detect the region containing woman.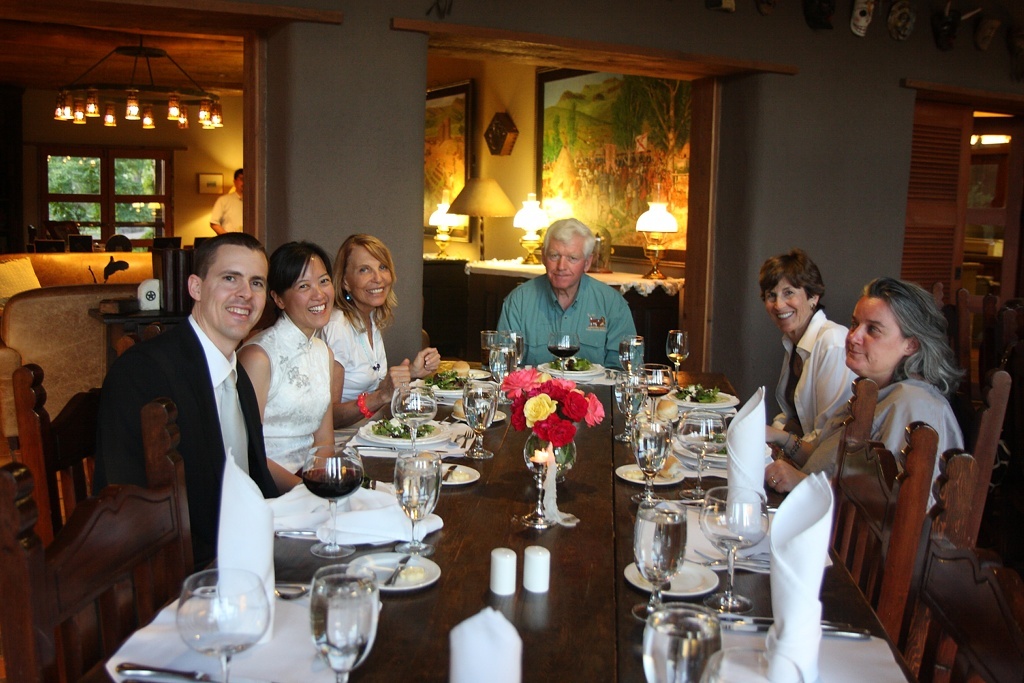
detection(233, 241, 350, 493).
